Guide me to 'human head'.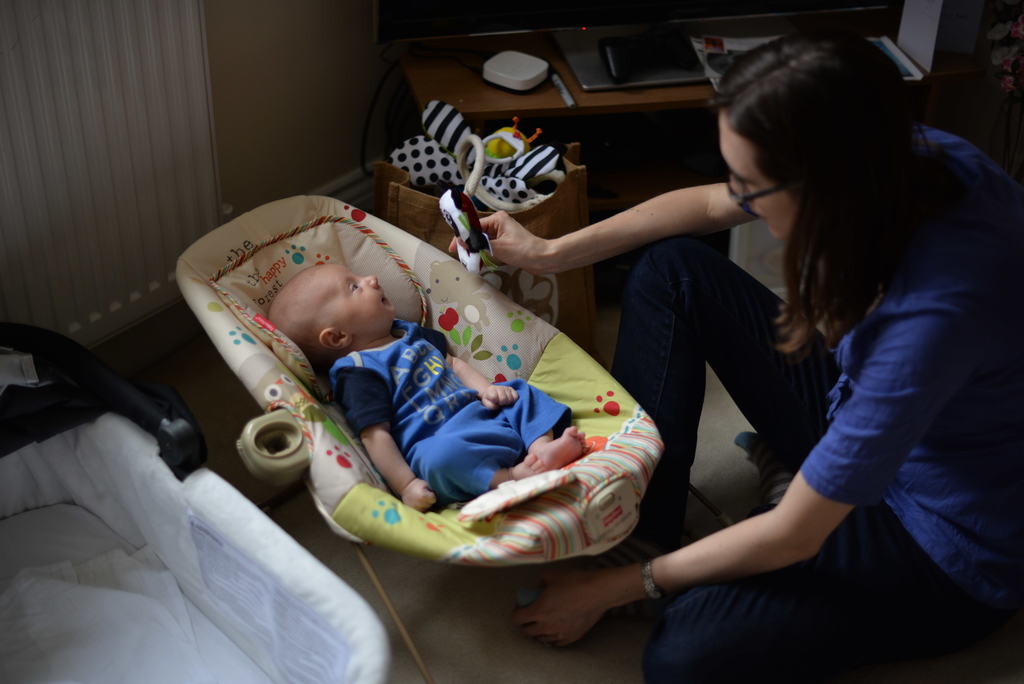
Guidance: {"x1": 703, "y1": 35, "x2": 945, "y2": 264}.
